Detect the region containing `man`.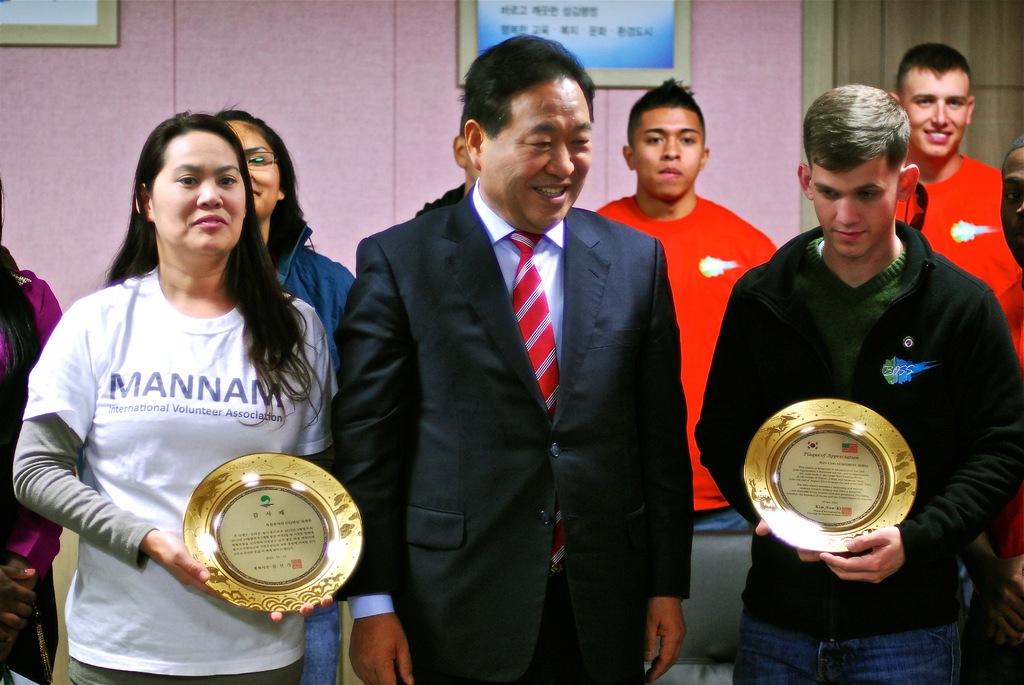
693, 84, 1023, 684.
